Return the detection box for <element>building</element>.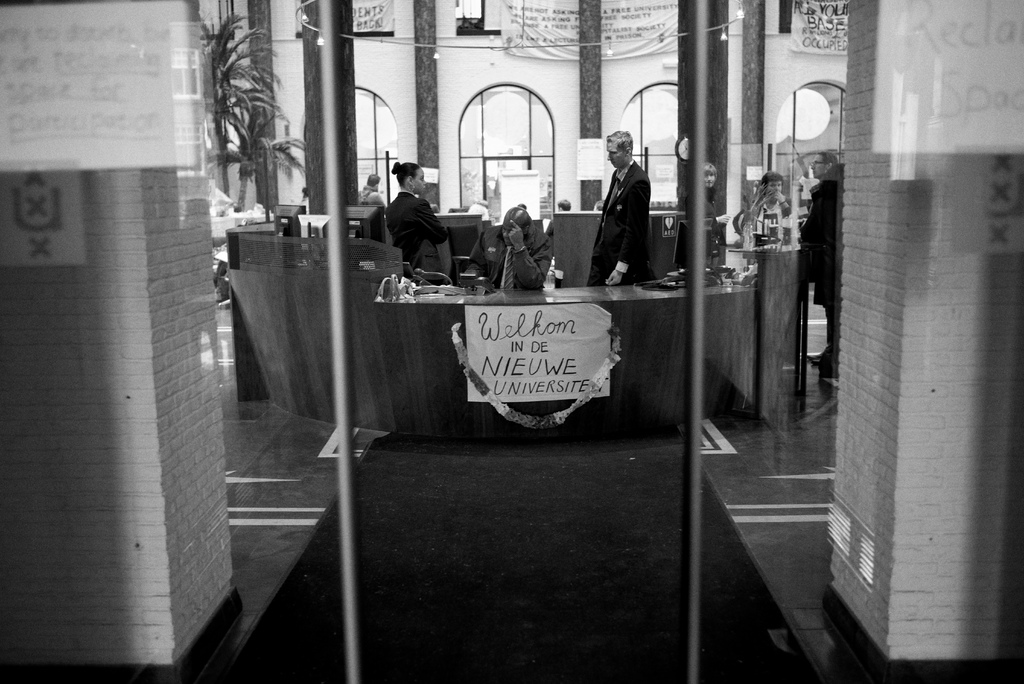
x1=0, y1=0, x2=1023, y2=683.
